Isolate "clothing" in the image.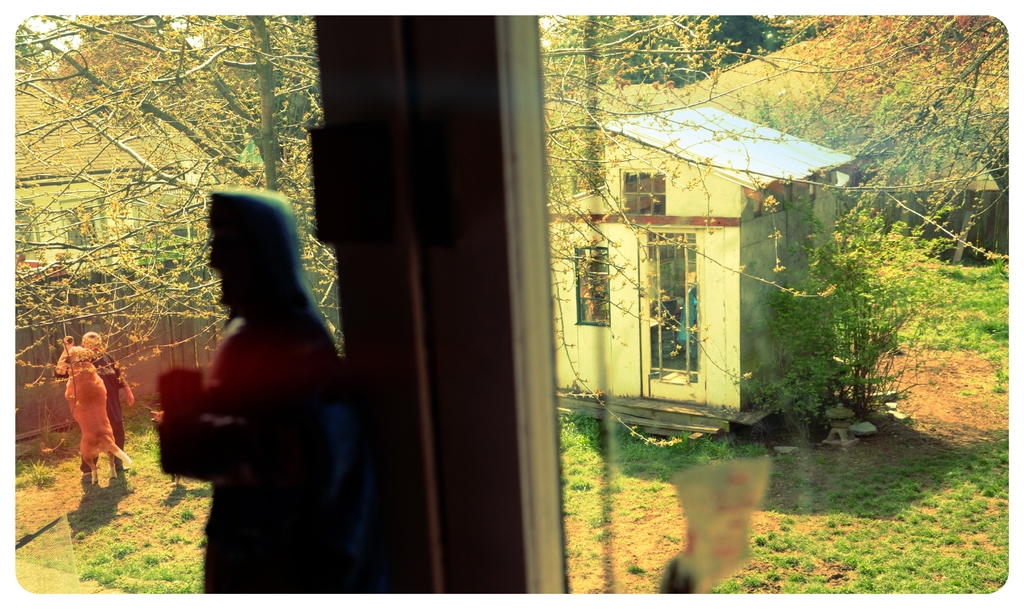
Isolated region: bbox(50, 338, 120, 481).
